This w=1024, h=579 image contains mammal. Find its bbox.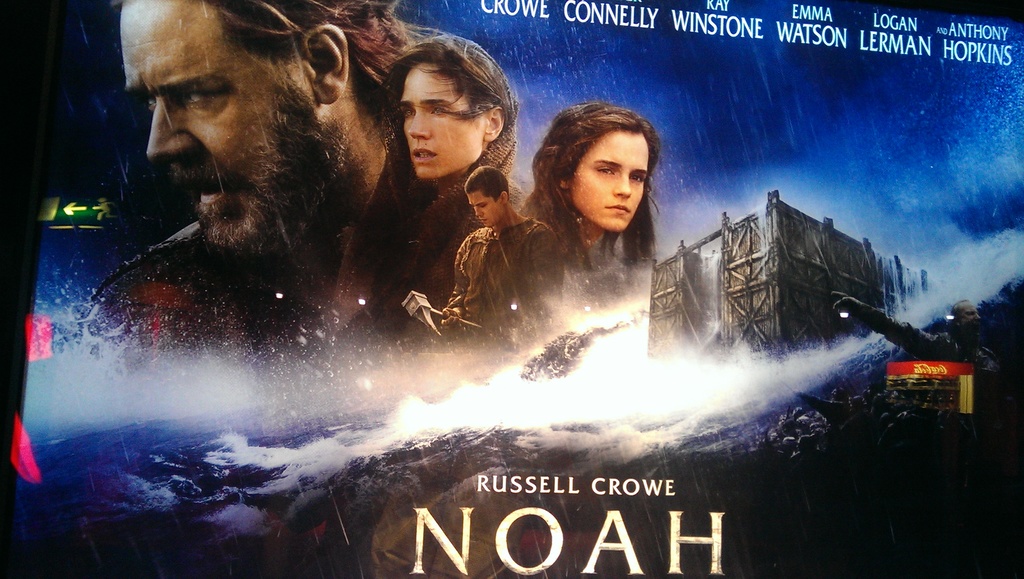
<bbox>440, 163, 560, 376</bbox>.
